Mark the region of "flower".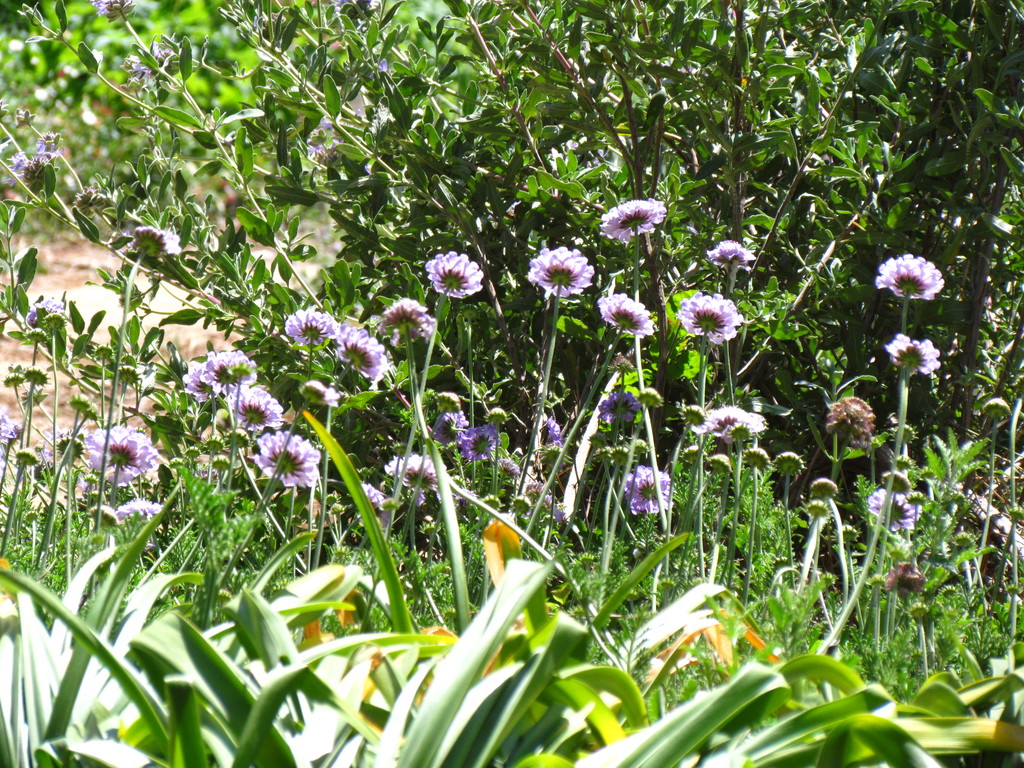
Region: detection(692, 408, 721, 440).
